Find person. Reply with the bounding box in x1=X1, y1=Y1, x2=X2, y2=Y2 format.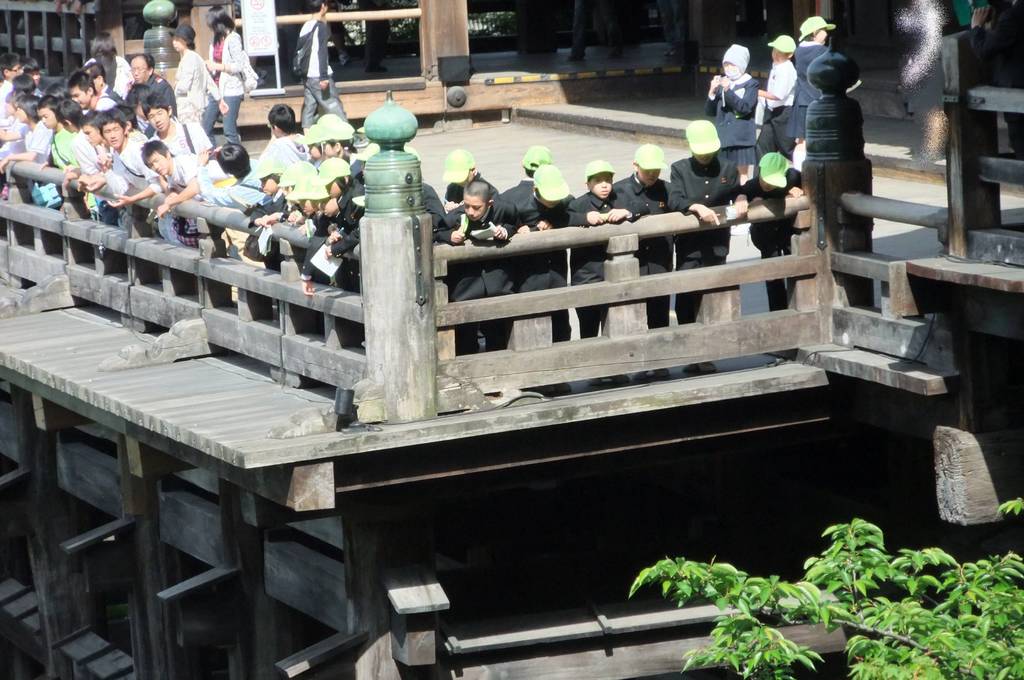
x1=438, y1=179, x2=518, y2=357.
